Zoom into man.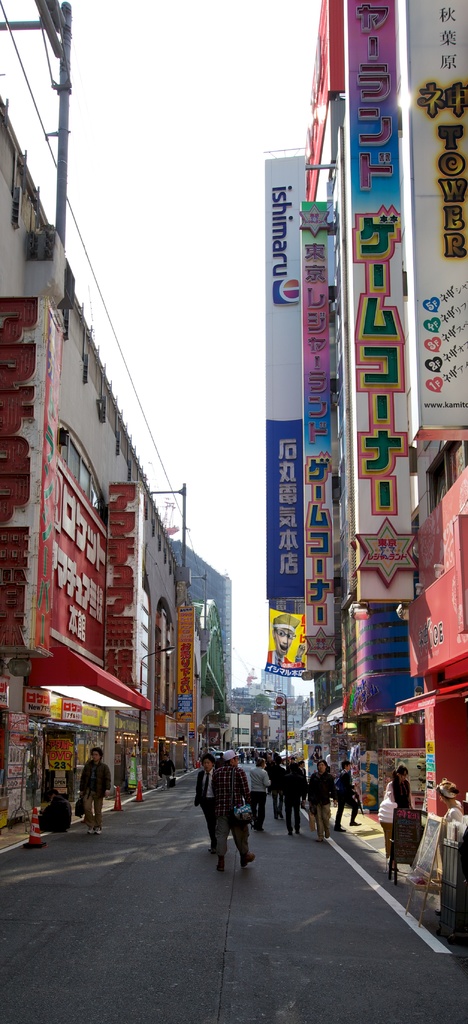
Zoom target: box=[332, 761, 362, 833].
